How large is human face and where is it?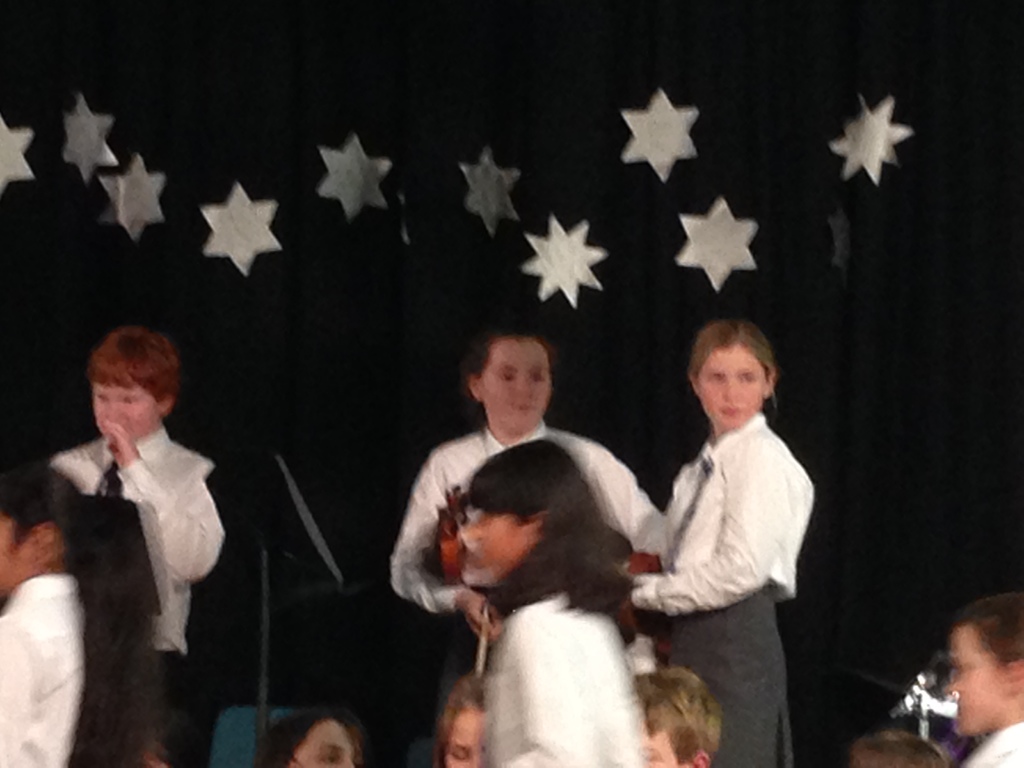
Bounding box: 947,626,1009,733.
